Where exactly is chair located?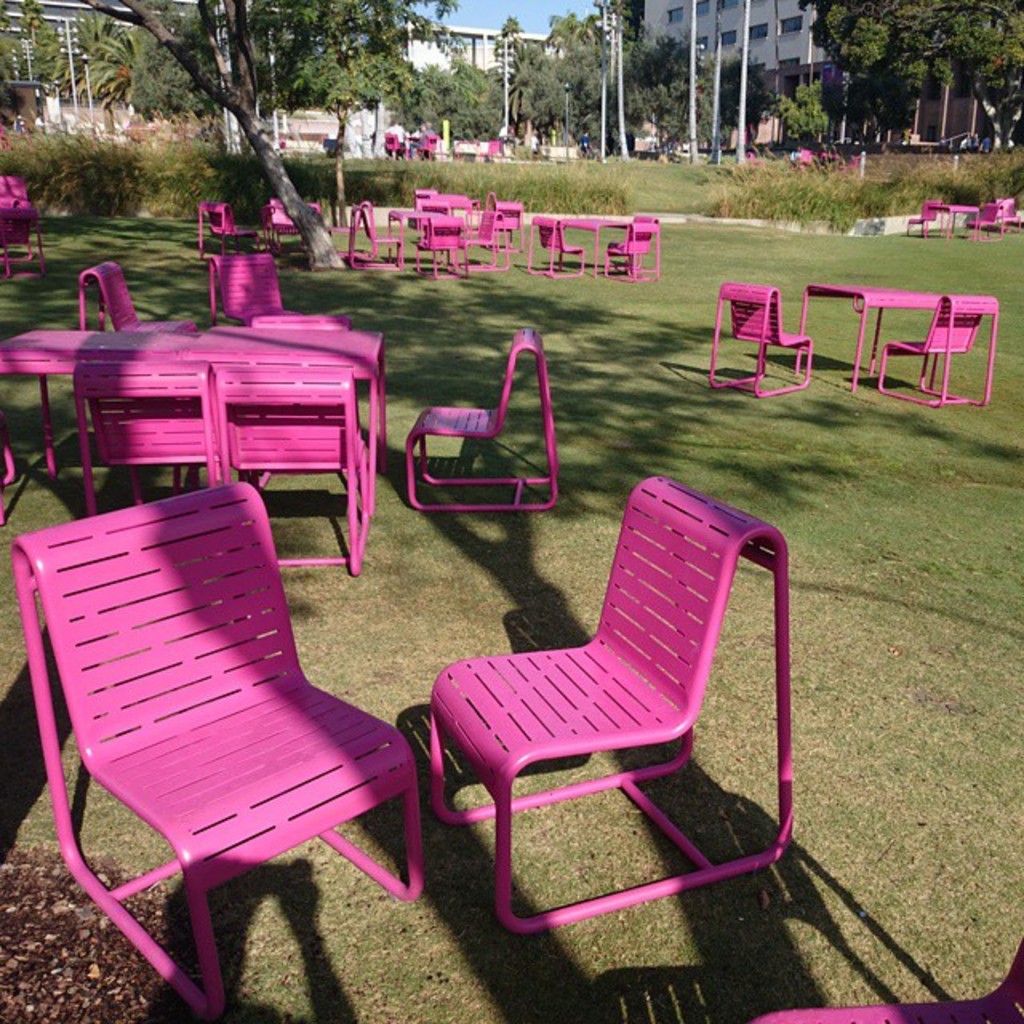
Its bounding box is (left=10, top=475, right=422, bottom=1022).
